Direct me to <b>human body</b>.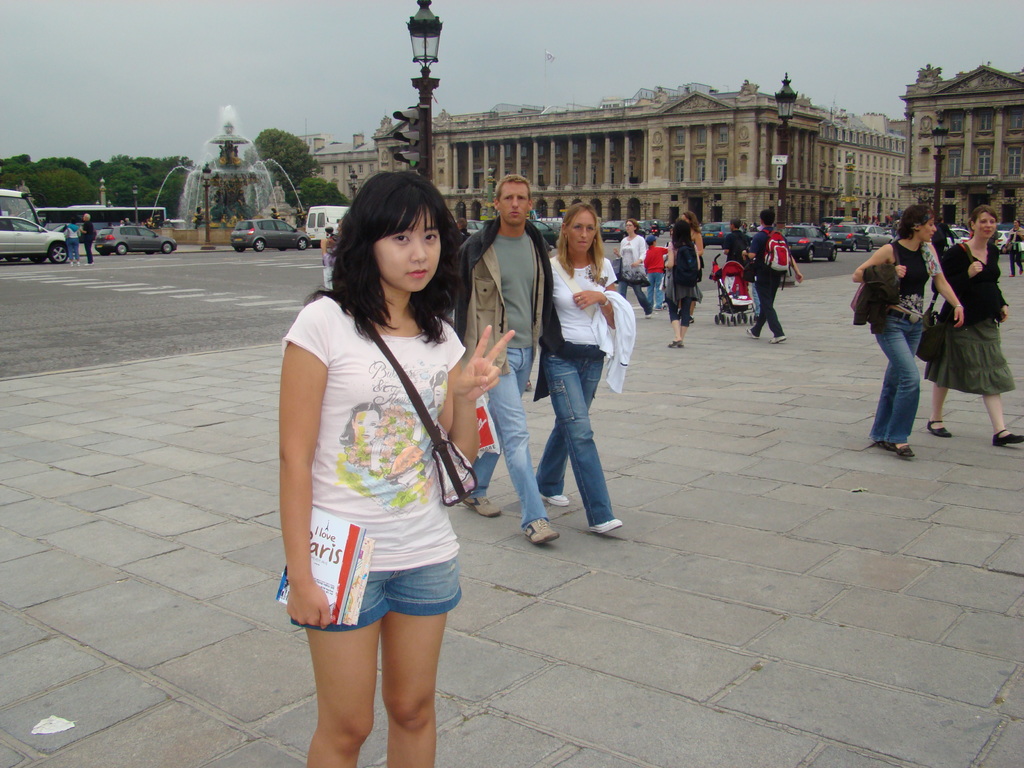
Direction: BBox(443, 216, 546, 541).
